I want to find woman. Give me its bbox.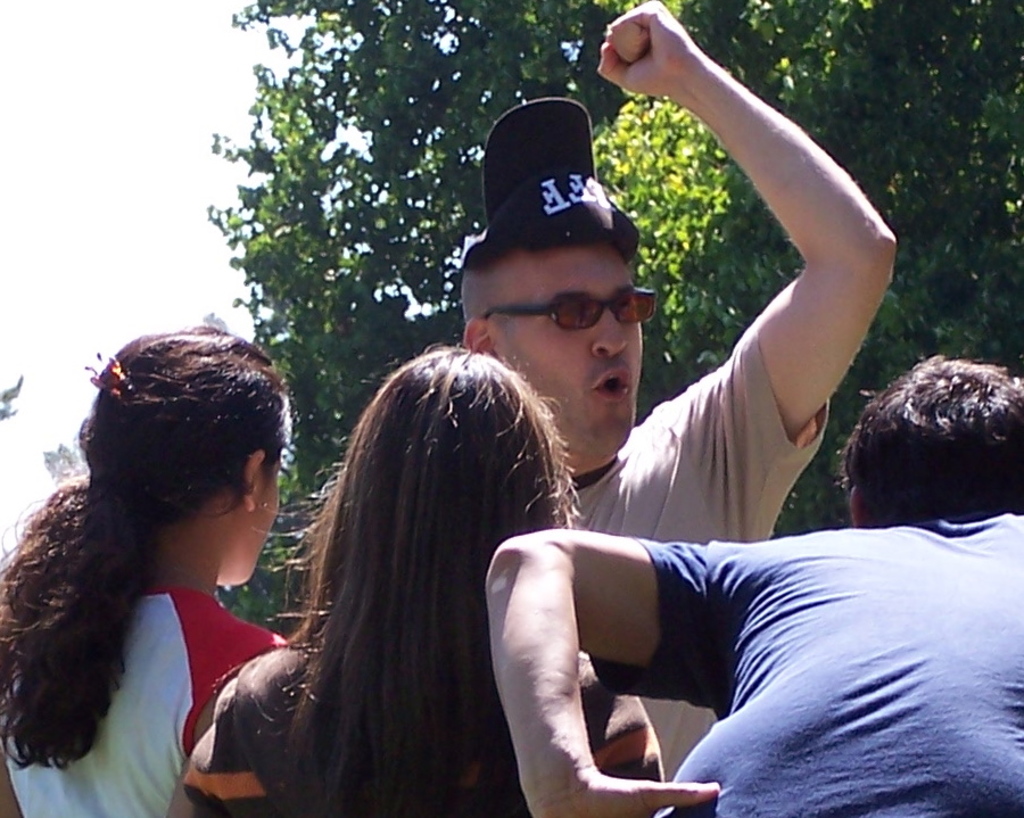
(0,312,319,812).
